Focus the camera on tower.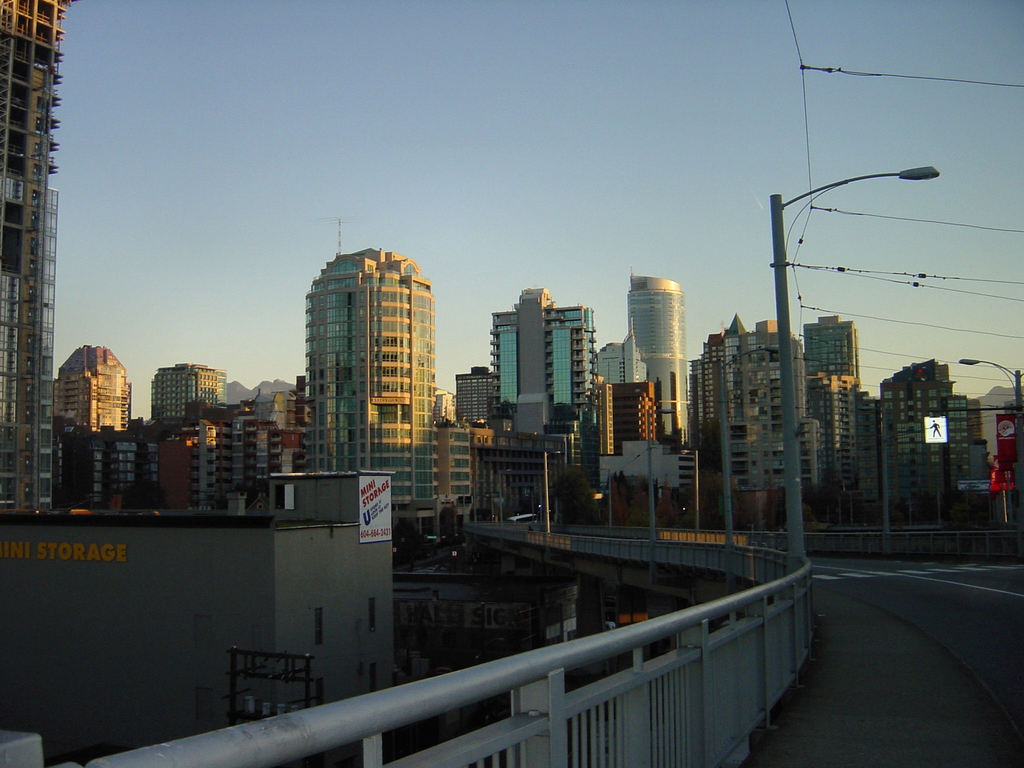
Focus region: {"x1": 280, "y1": 205, "x2": 473, "y2": 529}.
